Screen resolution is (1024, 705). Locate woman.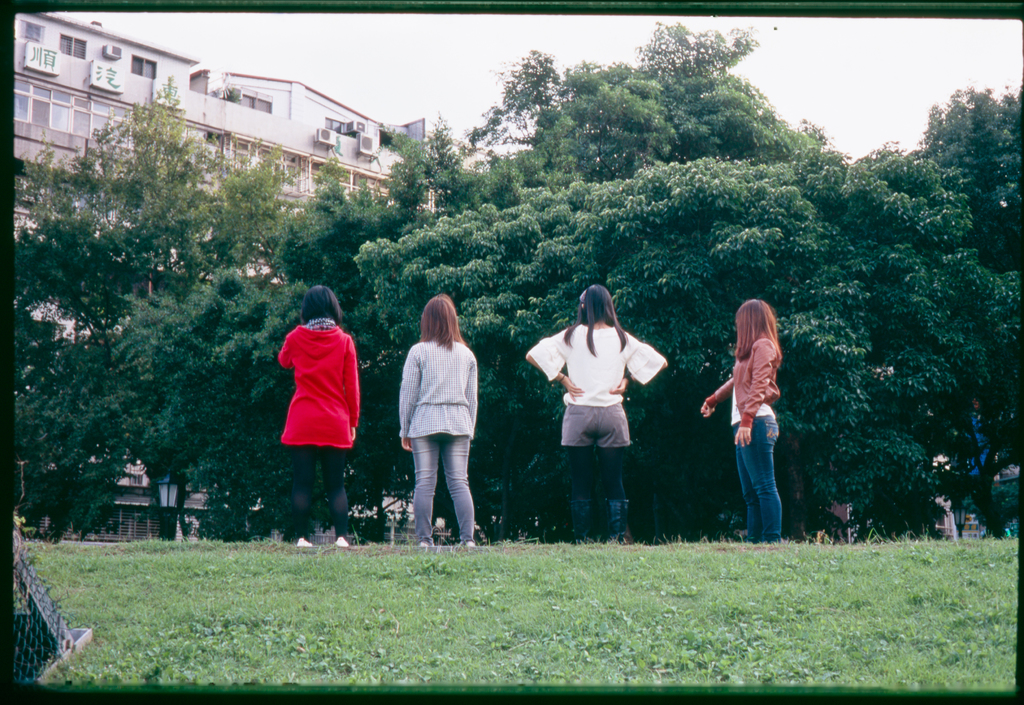
l=275, t=285, r=362, b=549.
